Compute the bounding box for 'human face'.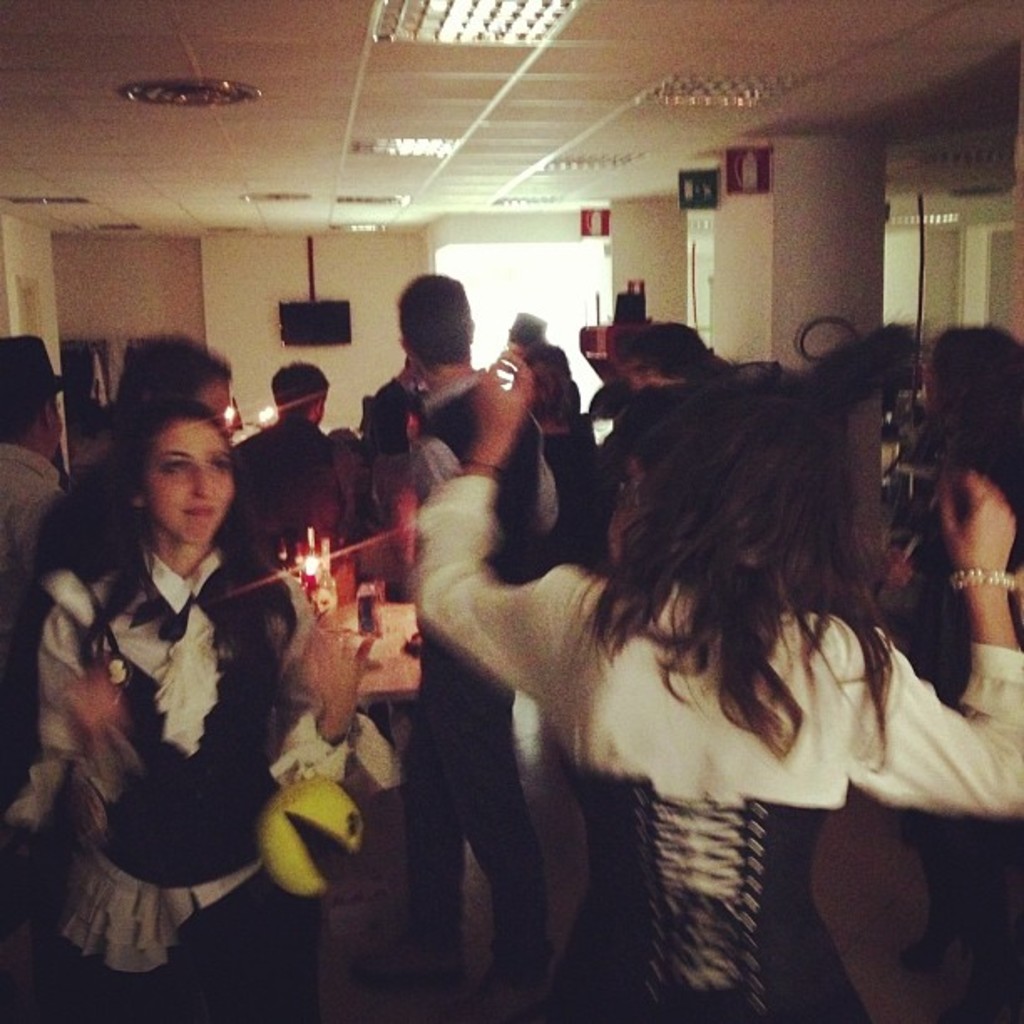
52,395,65,455.
